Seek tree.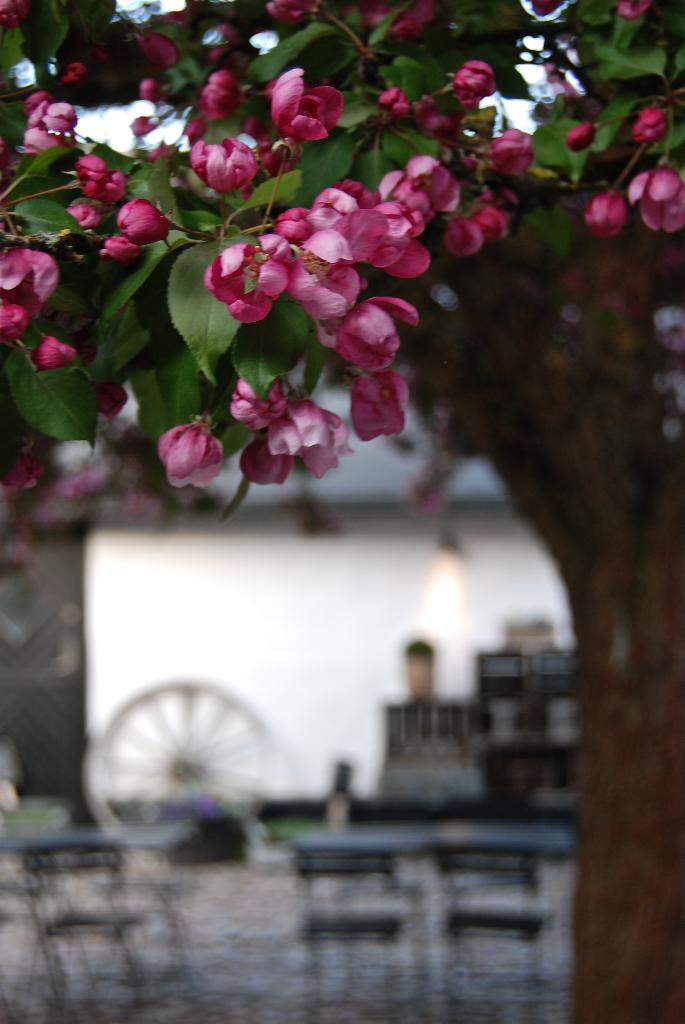
<region>17, 0, 684, 874</region>.
